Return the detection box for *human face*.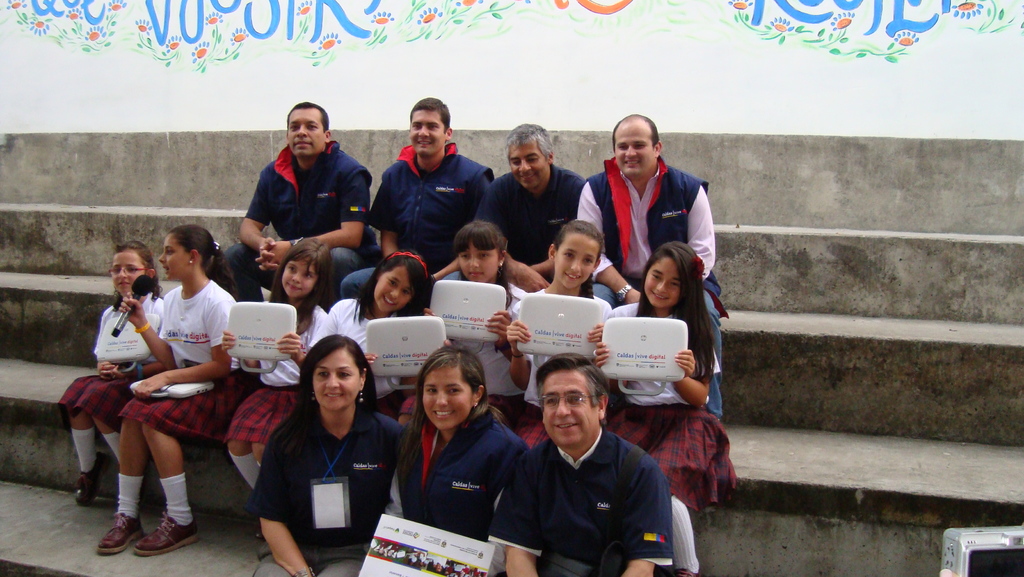
x1=111, y1=252, x2=147, y2=299.
